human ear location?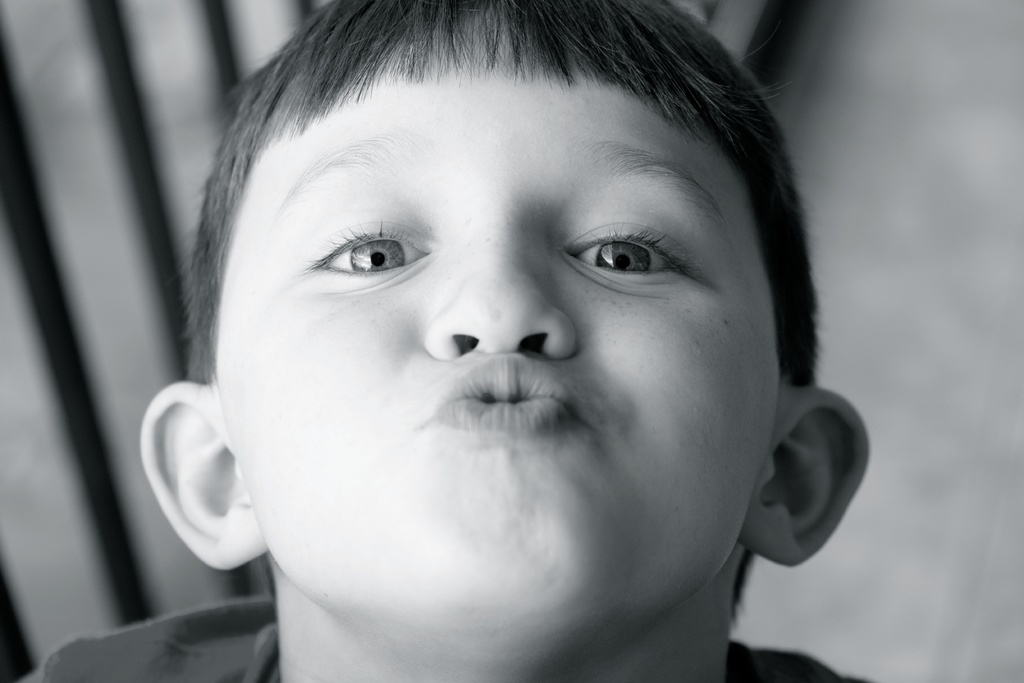
[left=136, top=378, right=268, bottom=575]
